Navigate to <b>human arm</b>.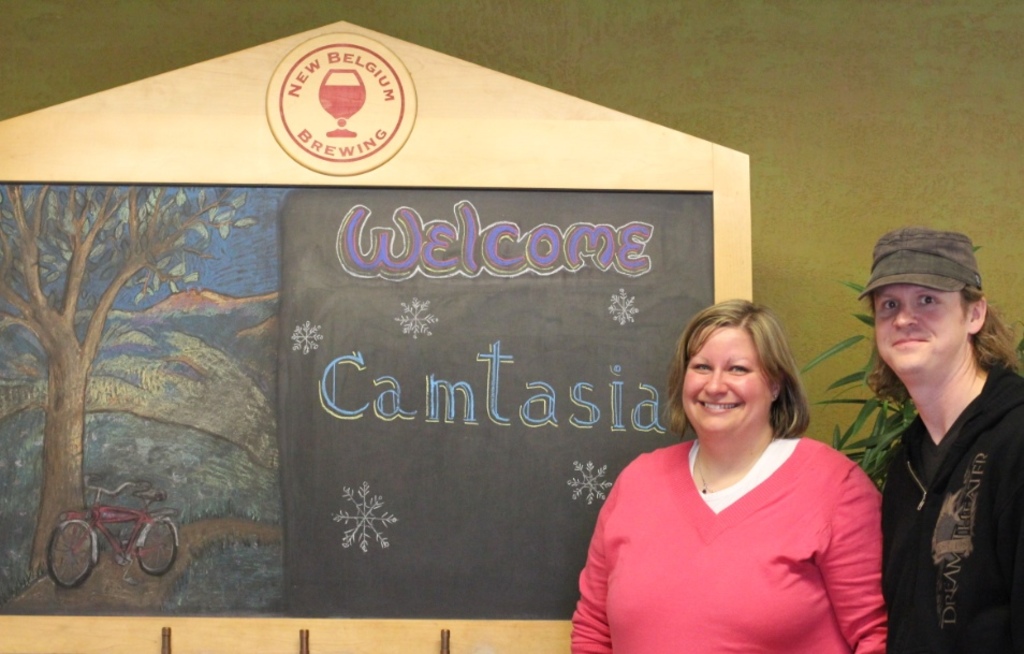
Navigation target: [790, 442, 882, 653].
